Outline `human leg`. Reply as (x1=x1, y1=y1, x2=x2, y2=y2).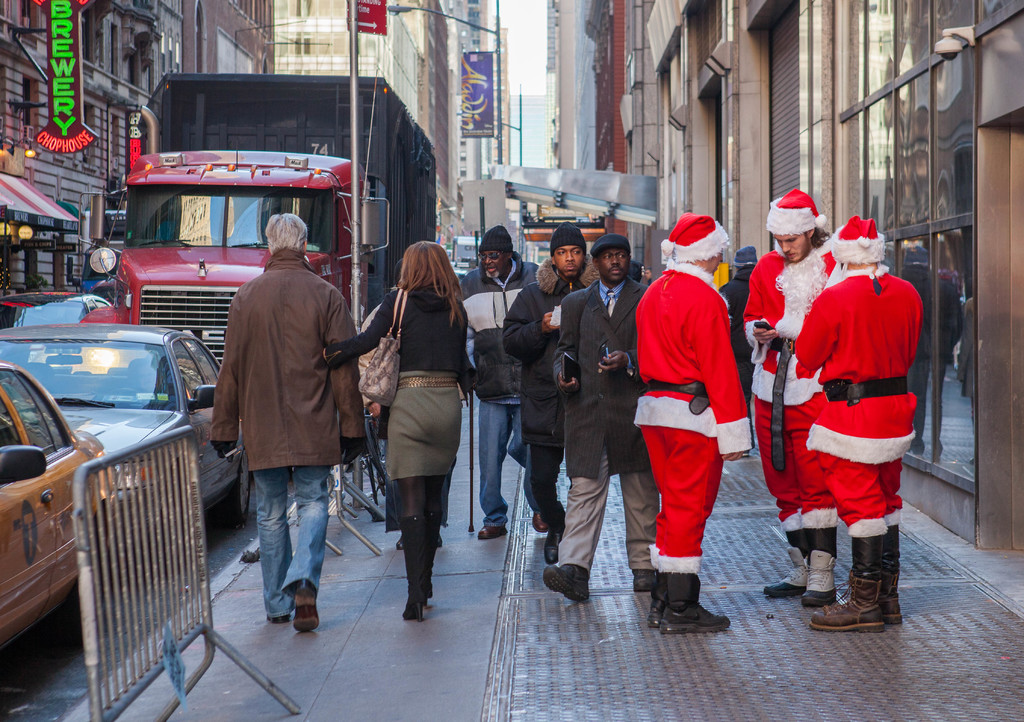
(x1=280, y1=461, x2=330, y2=635).
